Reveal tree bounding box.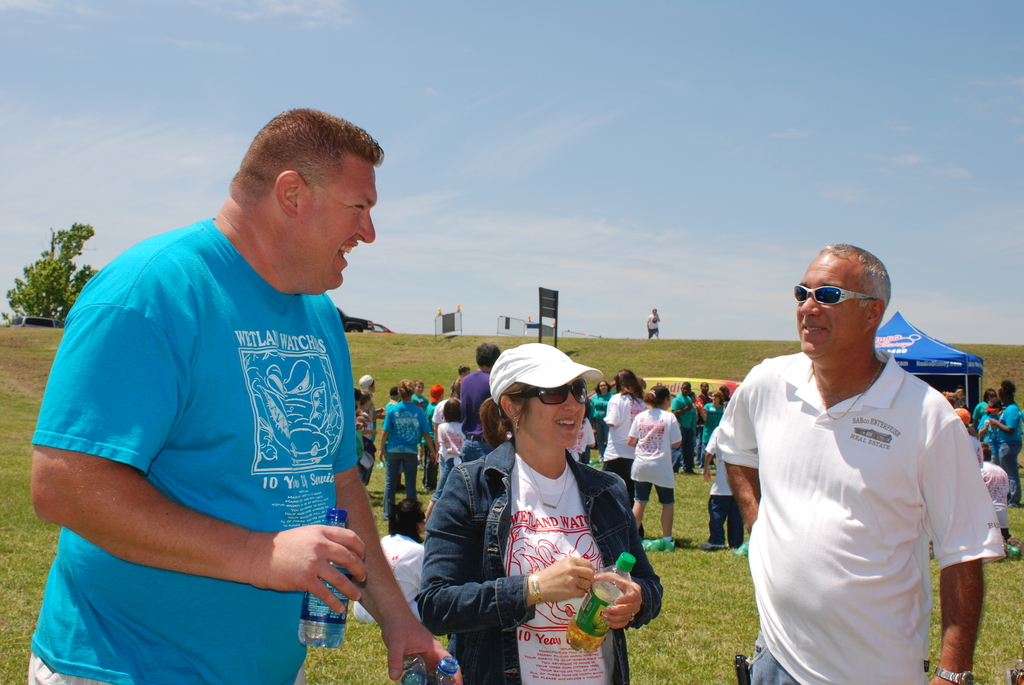
Revealed: box=[7, 195, 86, 325].
